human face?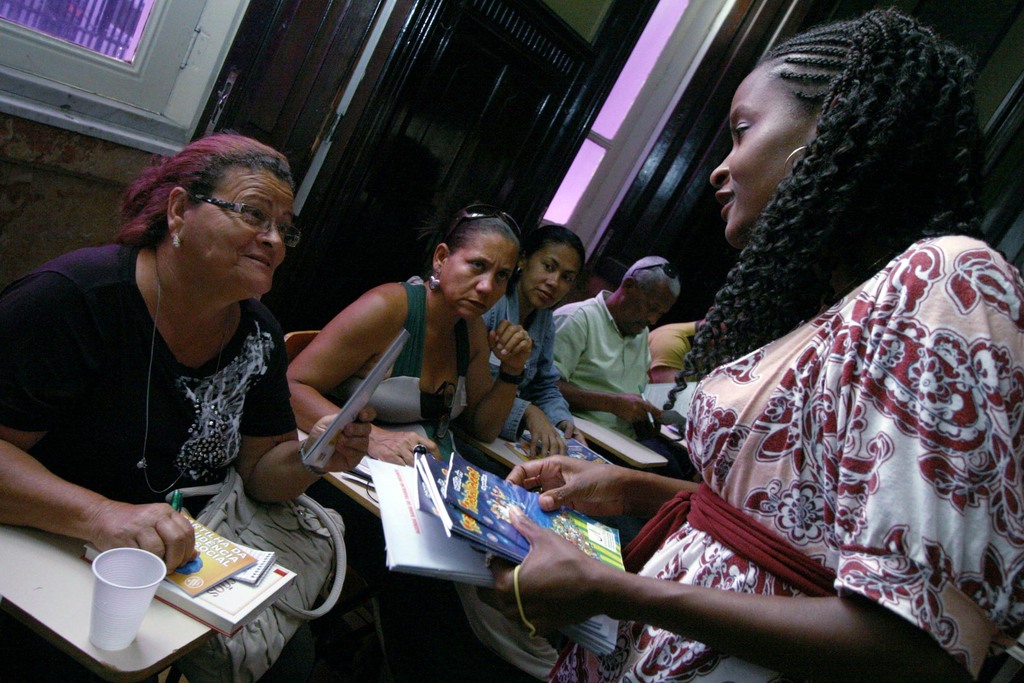
pyautogui.locateOnScreen(710, 71, 815, 233)
